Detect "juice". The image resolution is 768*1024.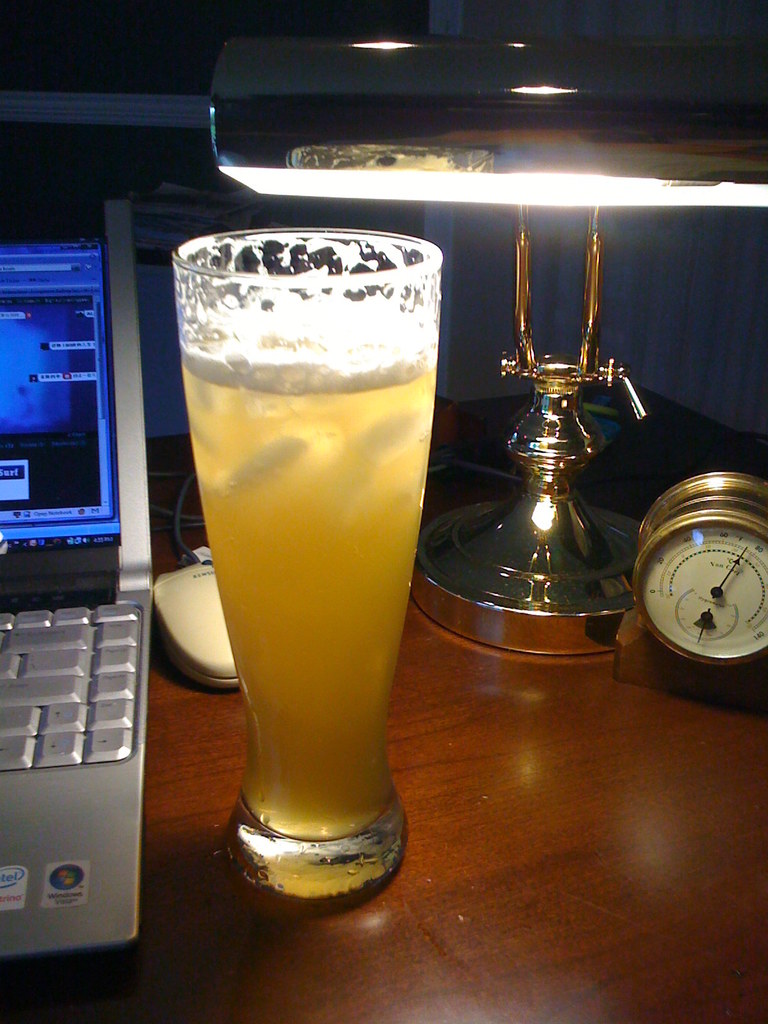
[x1=176, y1=313, x2=437, y2=844].
